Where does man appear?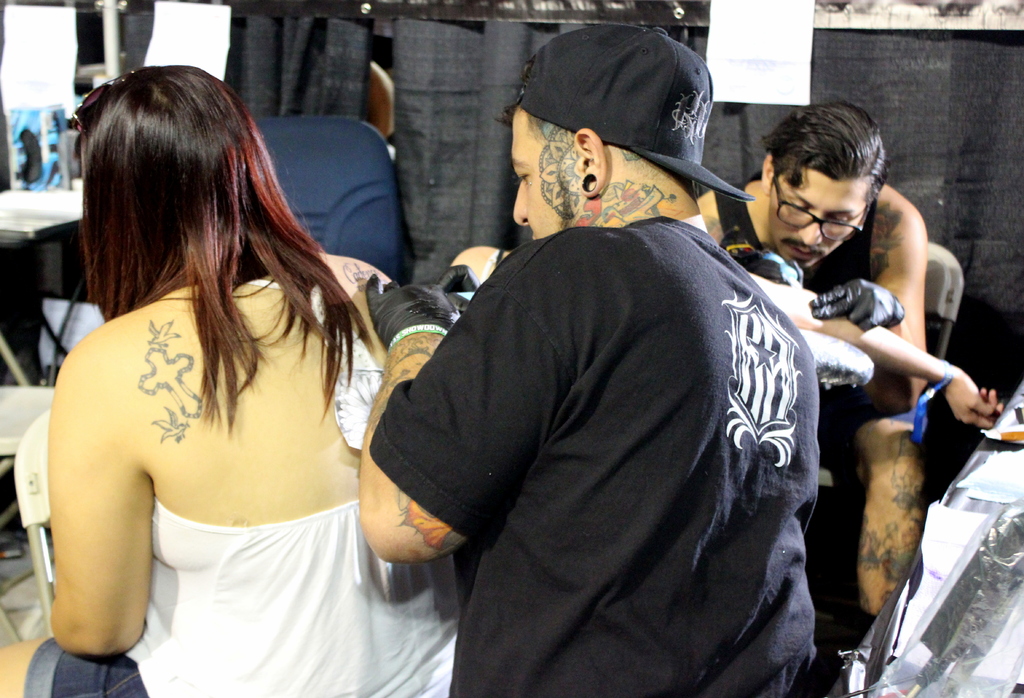
Appears at detection(692, 94, 1005, 655).
